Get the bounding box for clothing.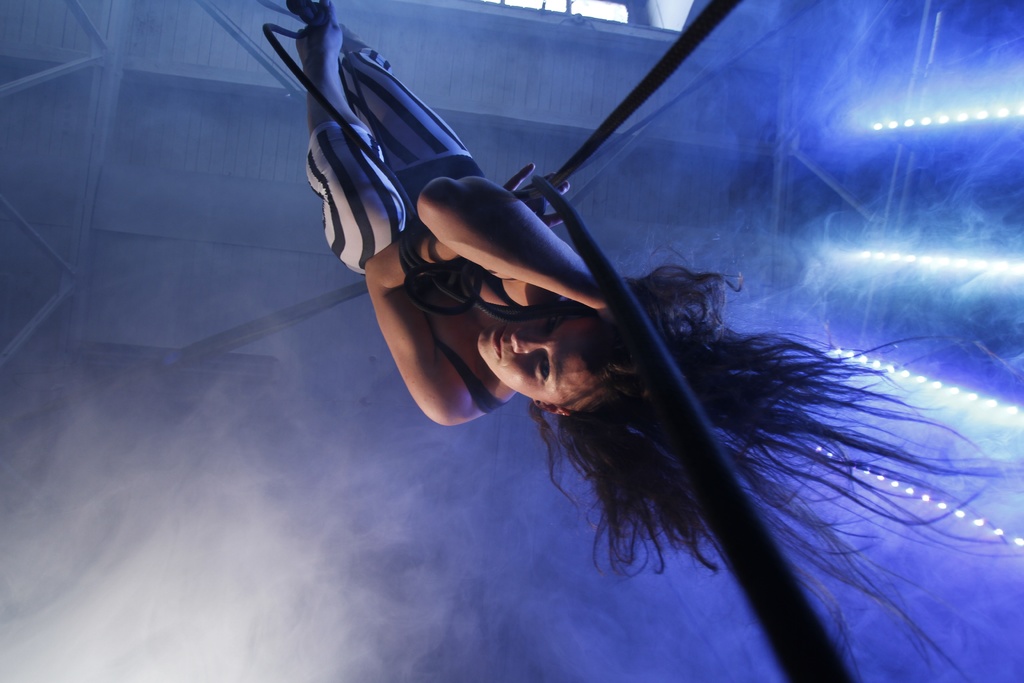
[303,51,485,277].
